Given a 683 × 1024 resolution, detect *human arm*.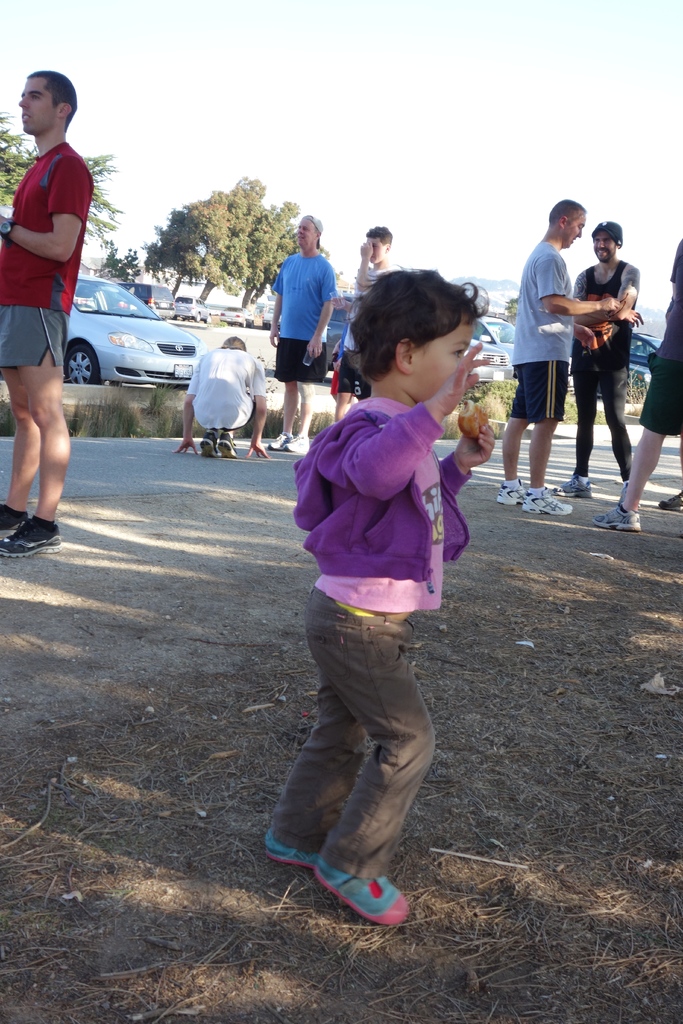
bbox(571, 321, 595, 351).
